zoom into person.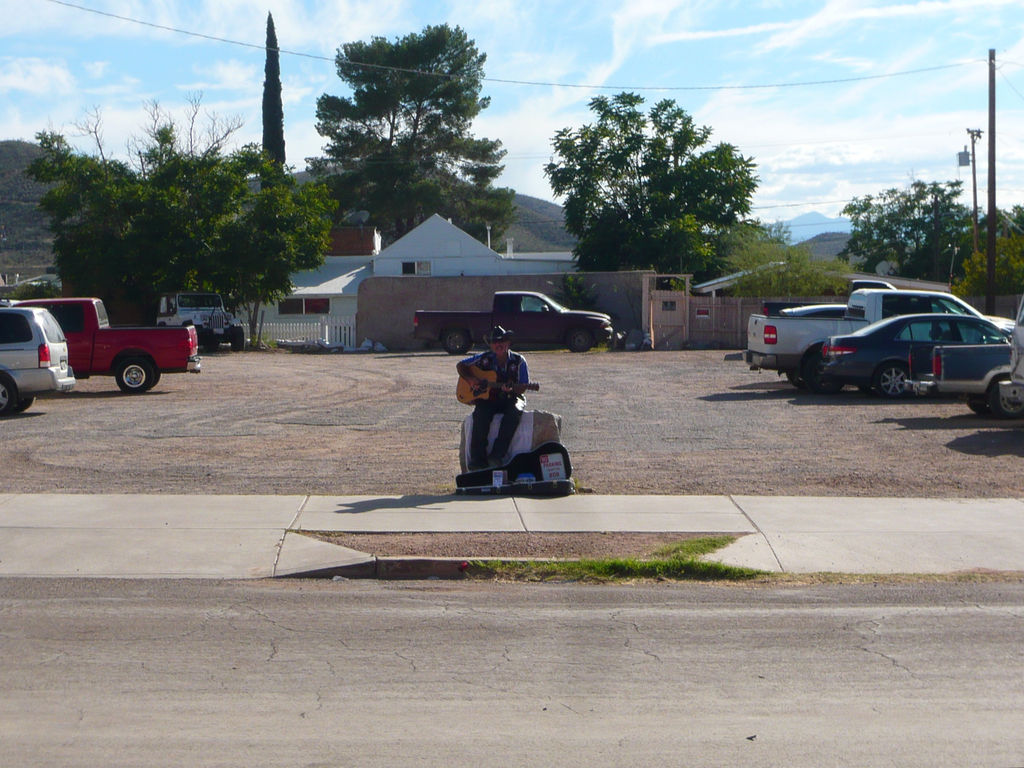
Zoom target: [x1=462, y1=313, x2=563, y2=488].
